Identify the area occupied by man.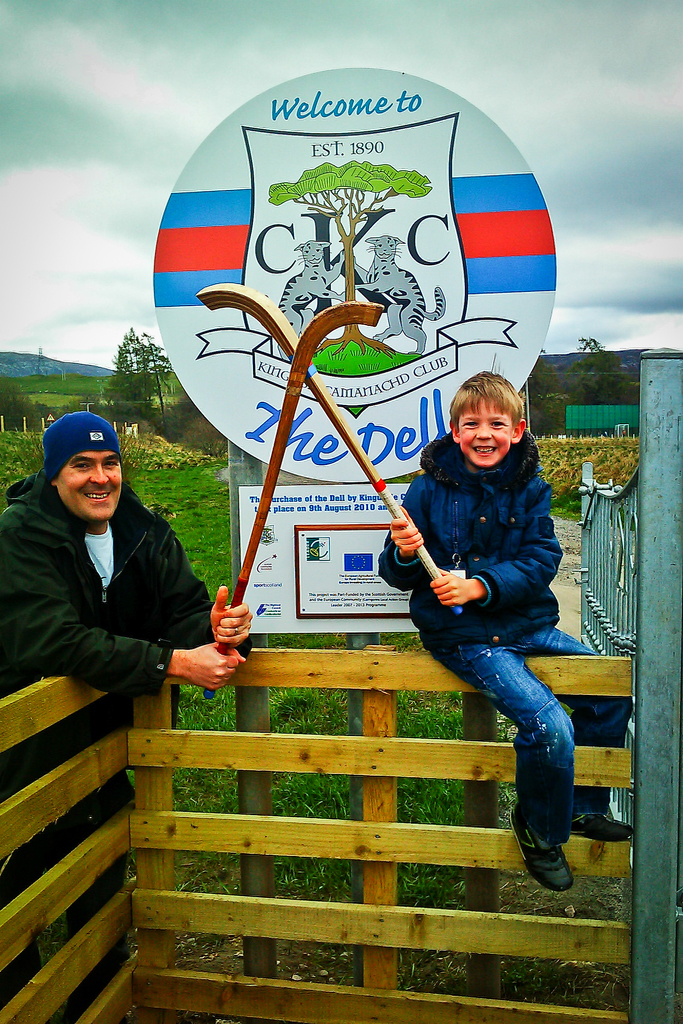
Area: region(3, 409, 263, 1013).
